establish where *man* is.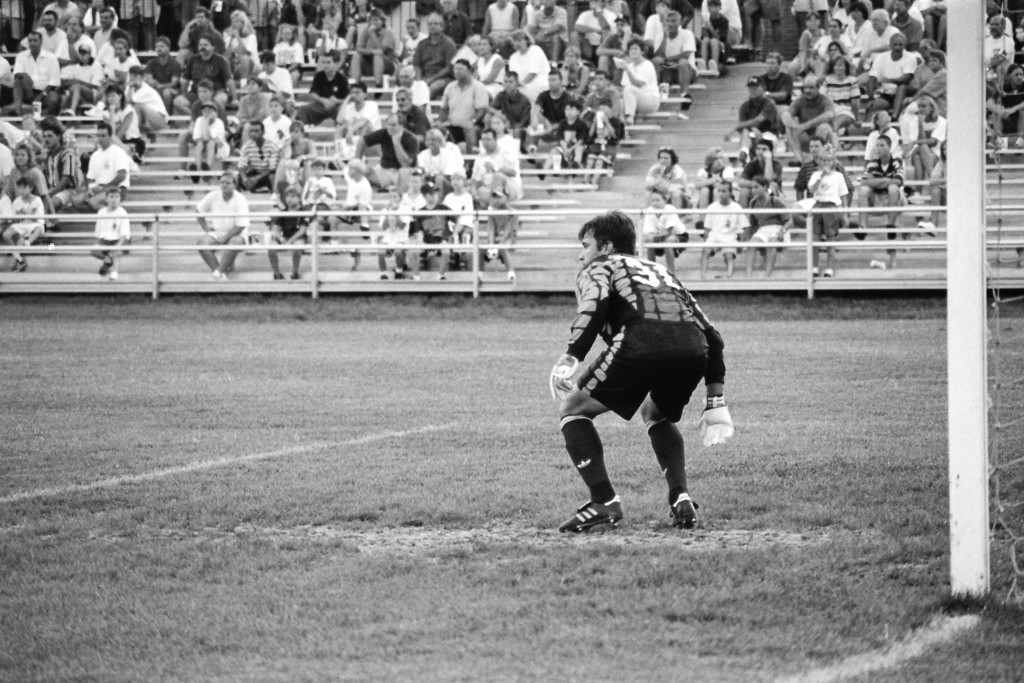
Established at <region>394, 90, 435, 142</region>.
